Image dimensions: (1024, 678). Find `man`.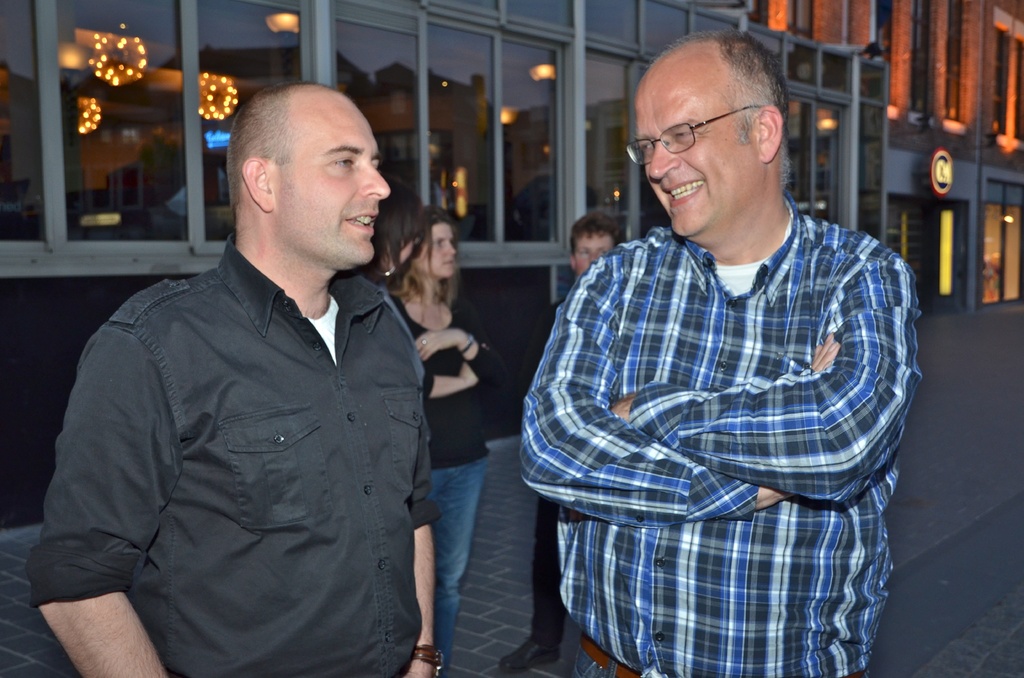
493, 210, 622, 677.
